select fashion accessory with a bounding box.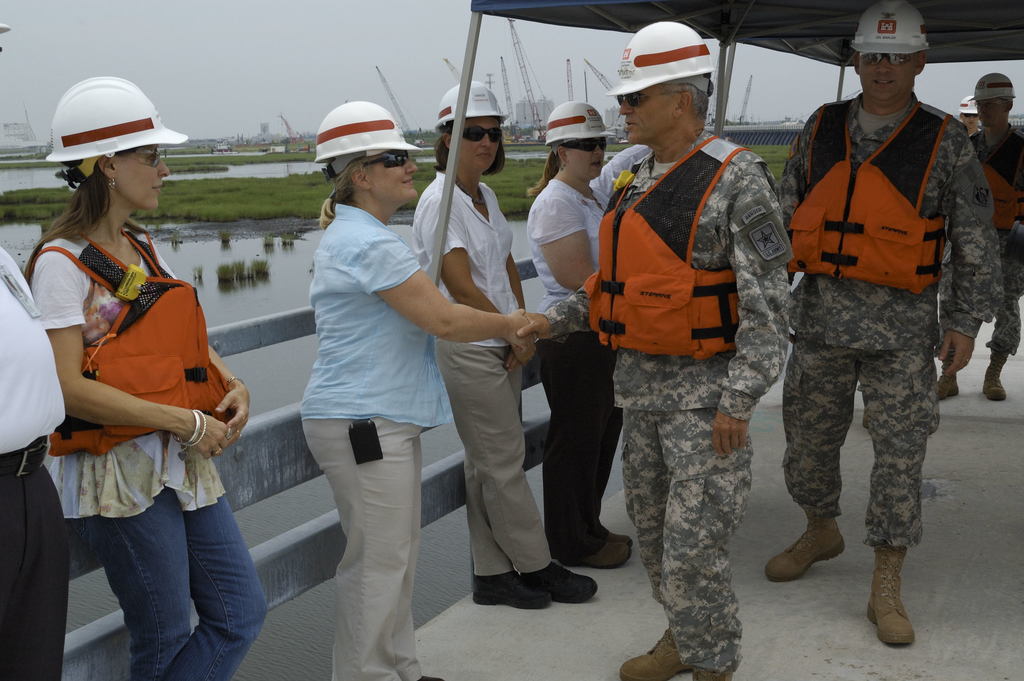
567:144:611:152.
